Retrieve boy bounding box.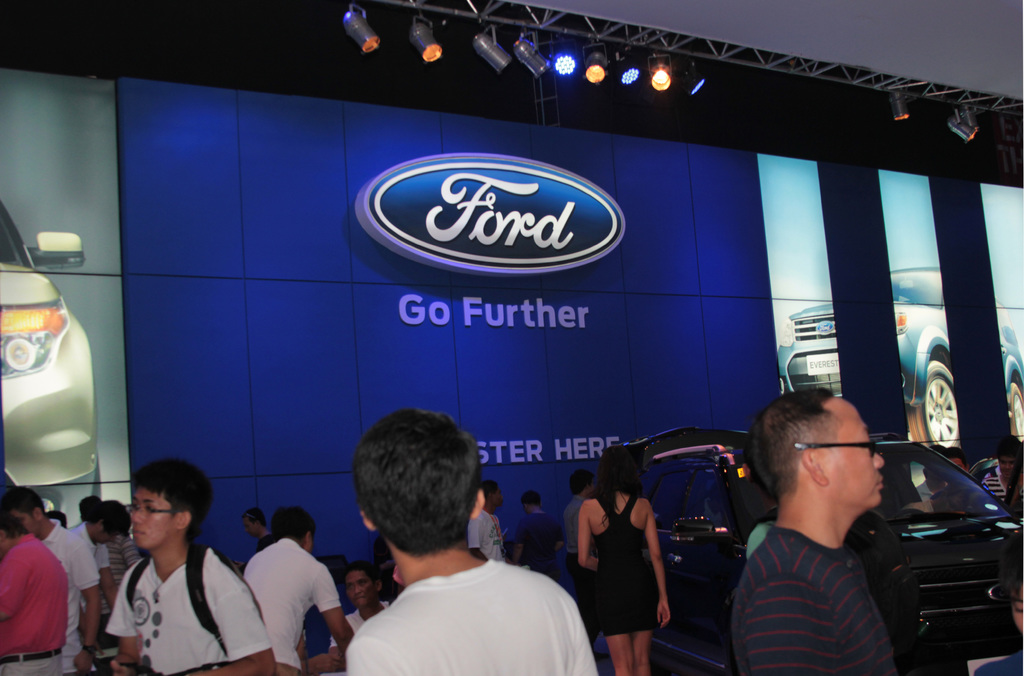
Bounding box: [left=348, top=410, right=603, bottom=675].
